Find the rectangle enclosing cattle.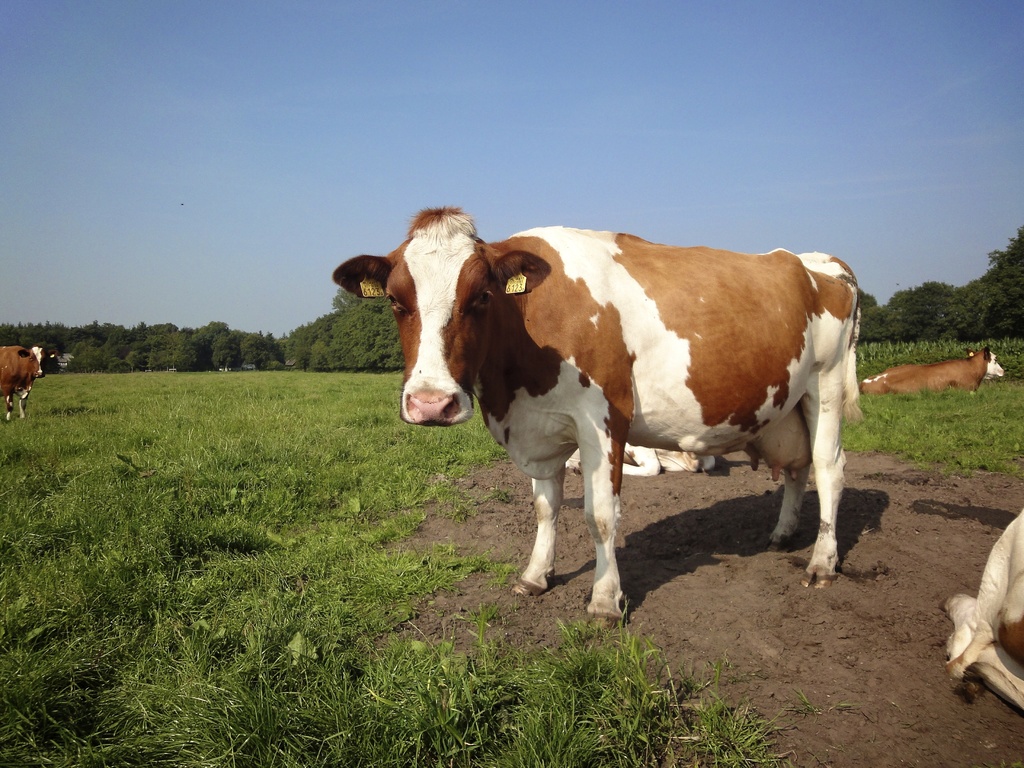
box=[0, 346, 52, 426].
